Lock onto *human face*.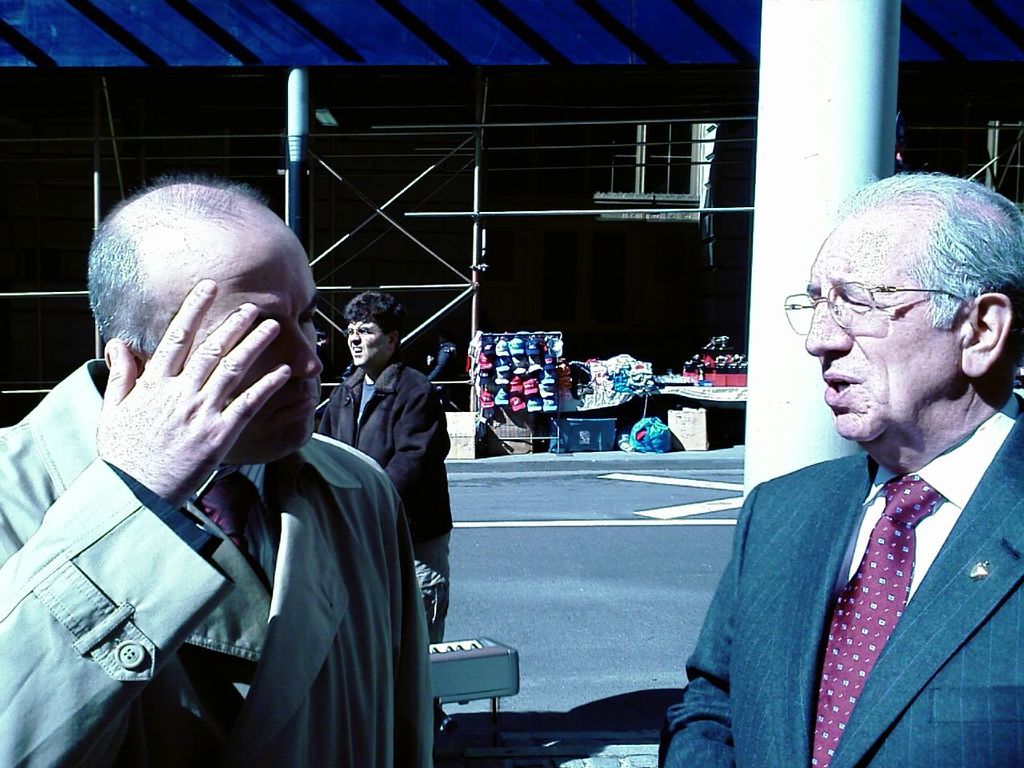
Locked: <box>151,239,322,463</box>.
